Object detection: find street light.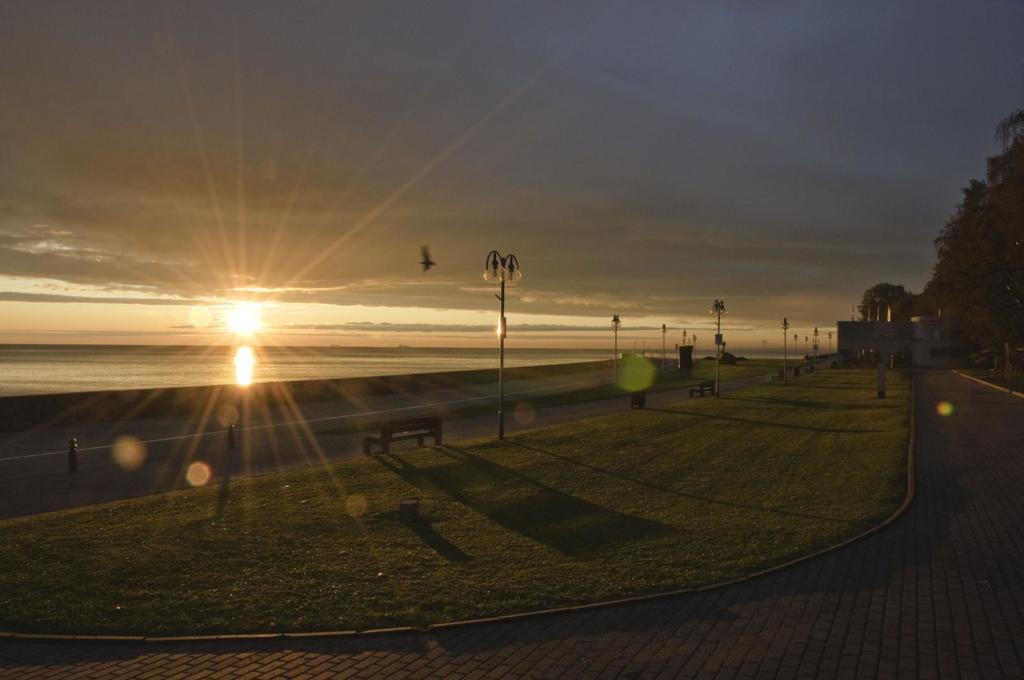
<region>828, 333, 836, 371</region>.
